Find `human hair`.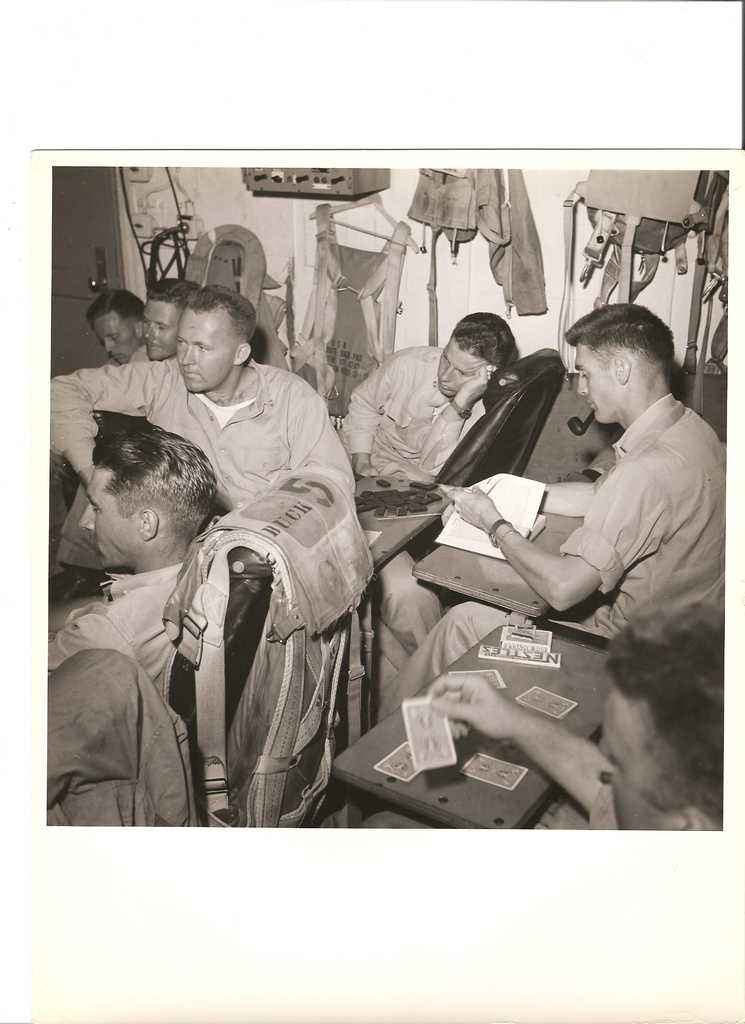
(x1=63, y1=416, x2=211, y2=573).
